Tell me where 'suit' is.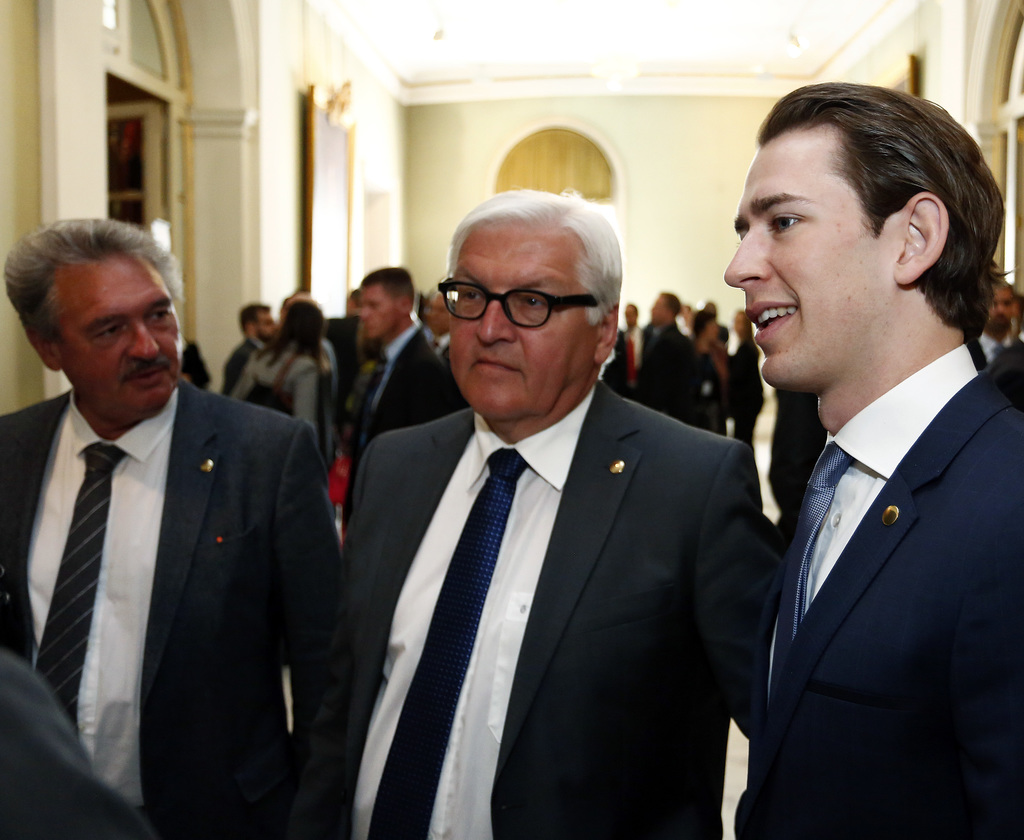
'suit' is at {"left": 972, "top": 332, "right": 1015, "bottom": 371}.
